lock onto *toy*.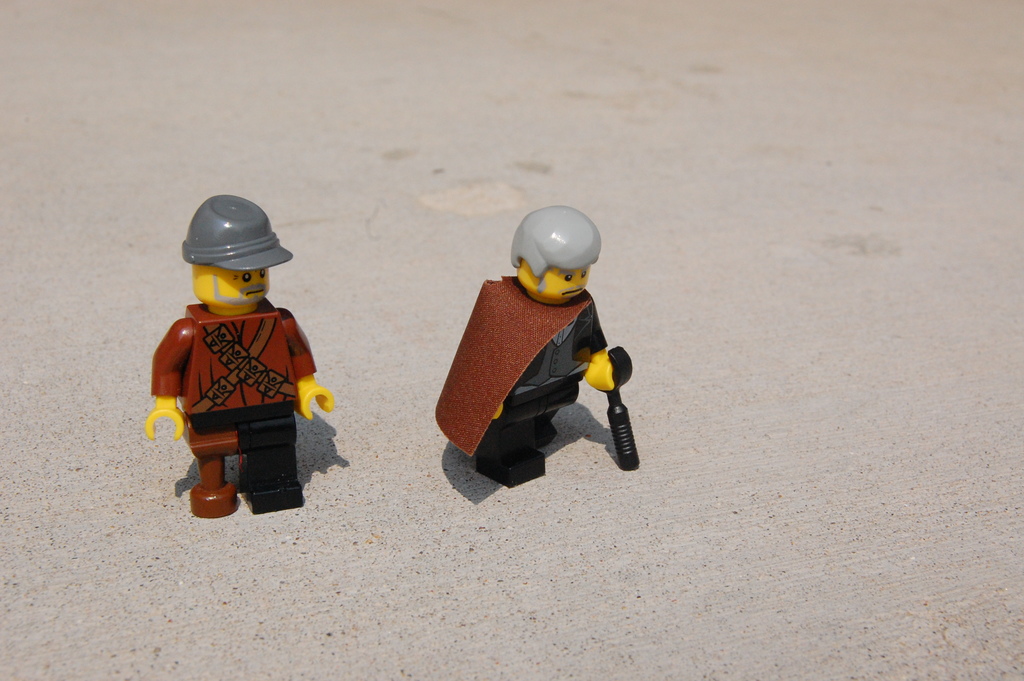
Locked: pyautogui.locateOnScreen(433, 197, 643, 495).
